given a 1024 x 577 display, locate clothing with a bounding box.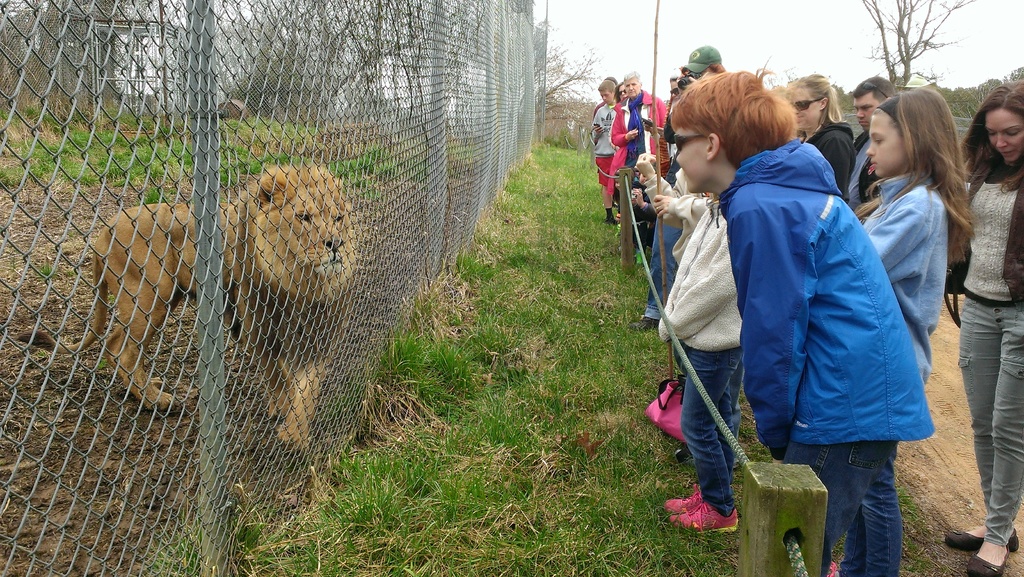
Located: Rect(785, 445, 897, 576).
